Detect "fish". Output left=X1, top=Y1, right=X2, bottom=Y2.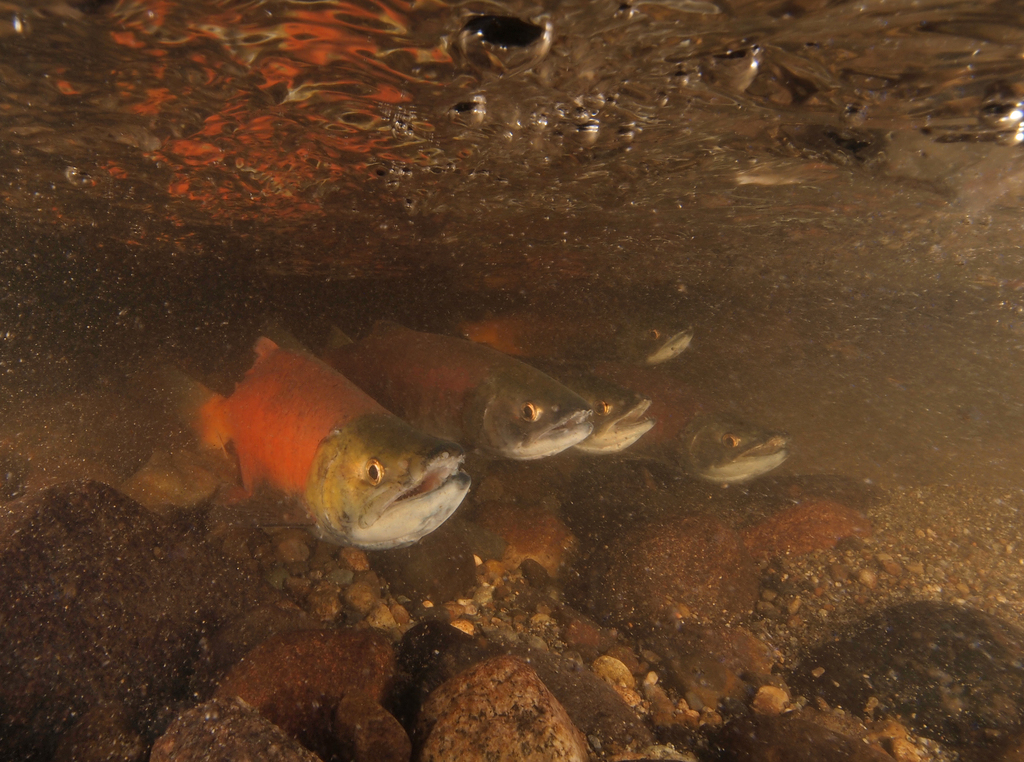
left=627, top=410, right=786, bottom=480.
